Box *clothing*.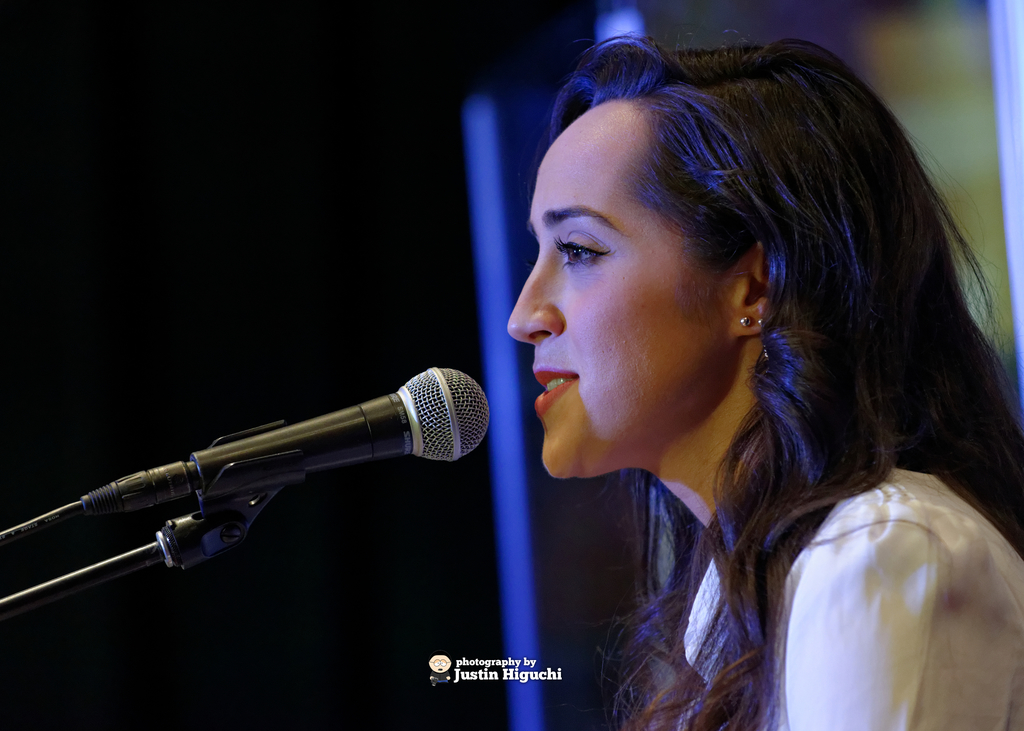
(685,467,1023,730).
